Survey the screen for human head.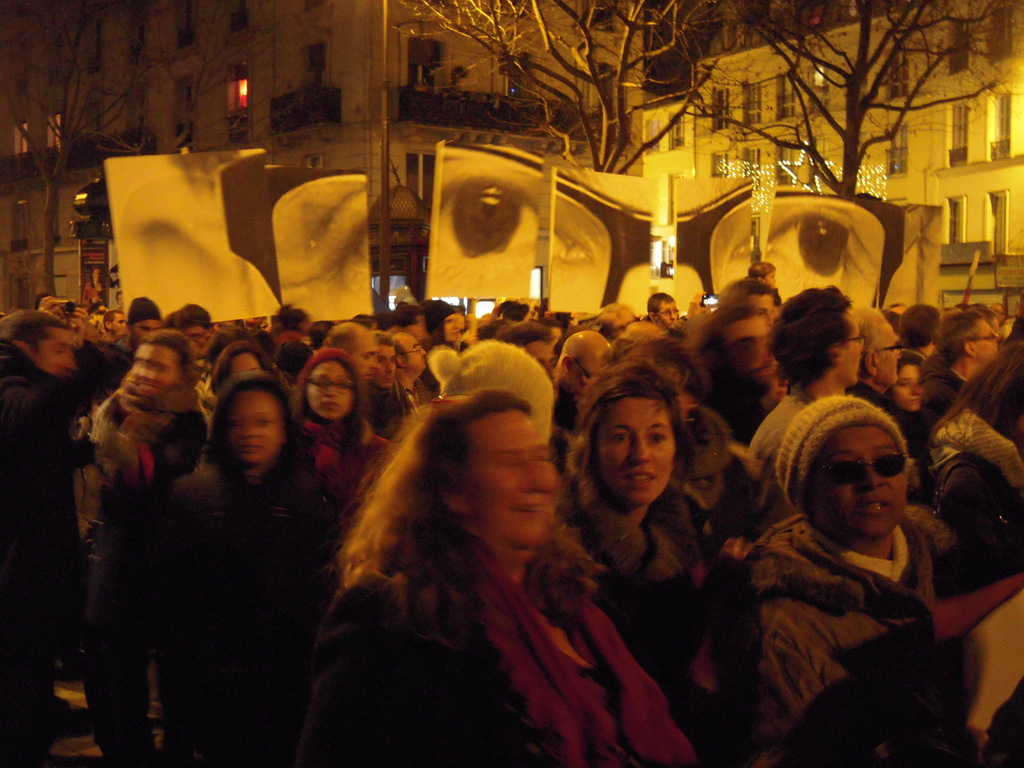
Survey found: box(134, 329, 191, 397).
